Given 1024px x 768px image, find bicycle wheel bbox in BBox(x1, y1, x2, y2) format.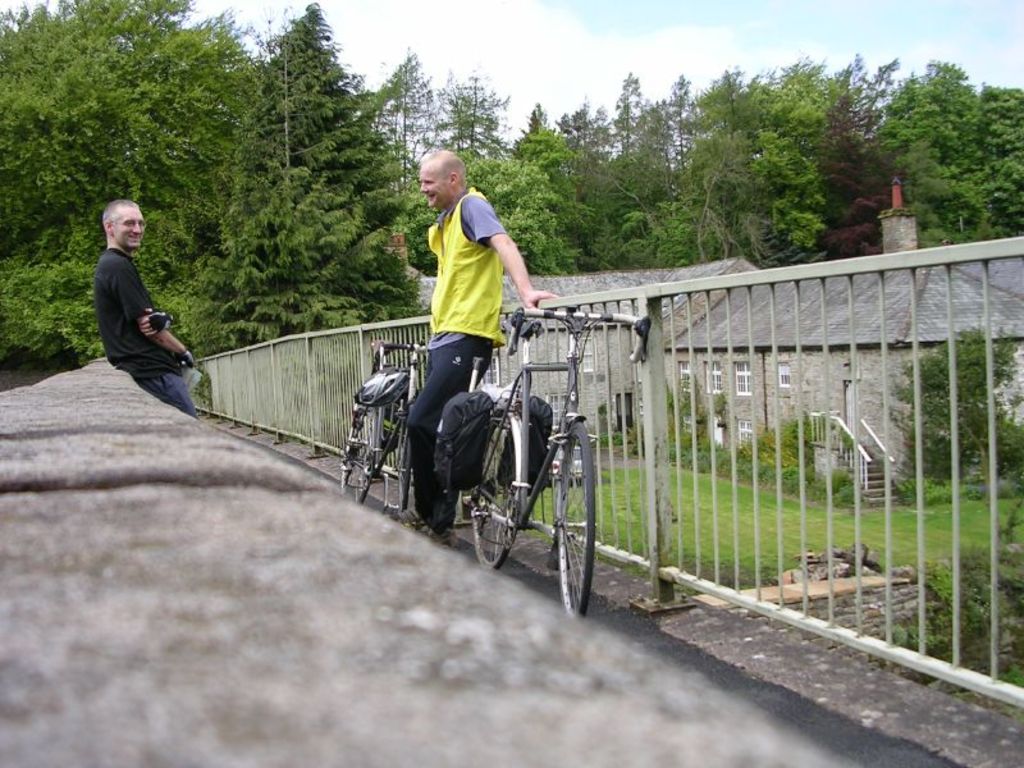
BBox(394, 413, 413, 516).
